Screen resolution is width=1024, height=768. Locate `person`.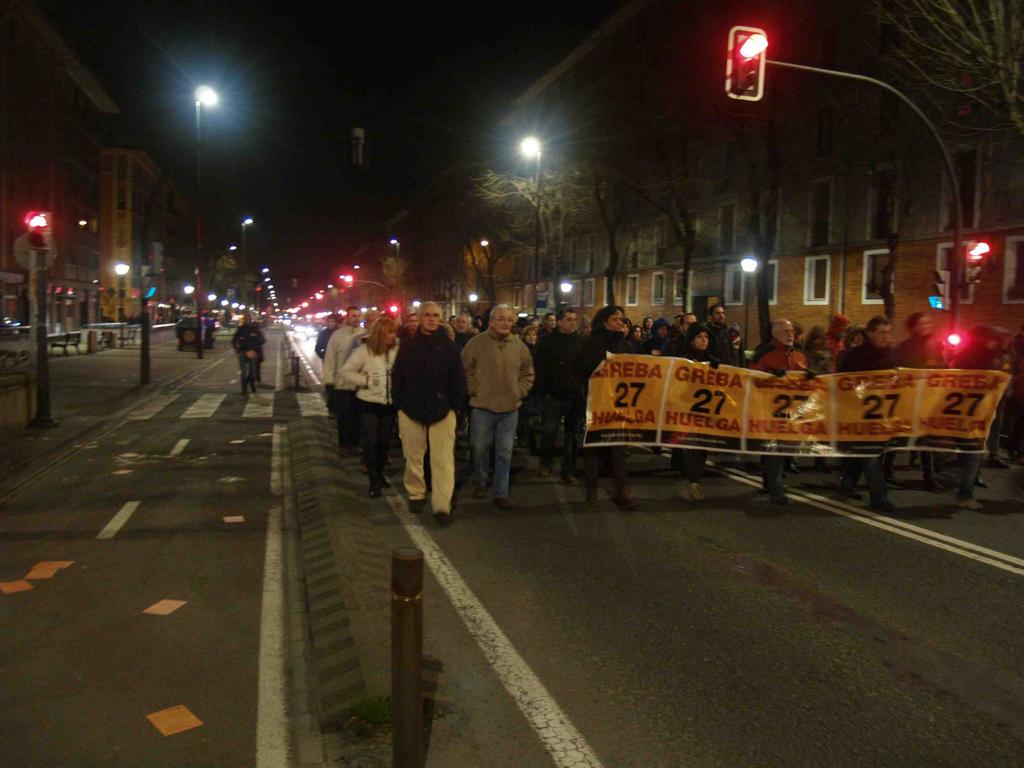
[742,311,813,503].
